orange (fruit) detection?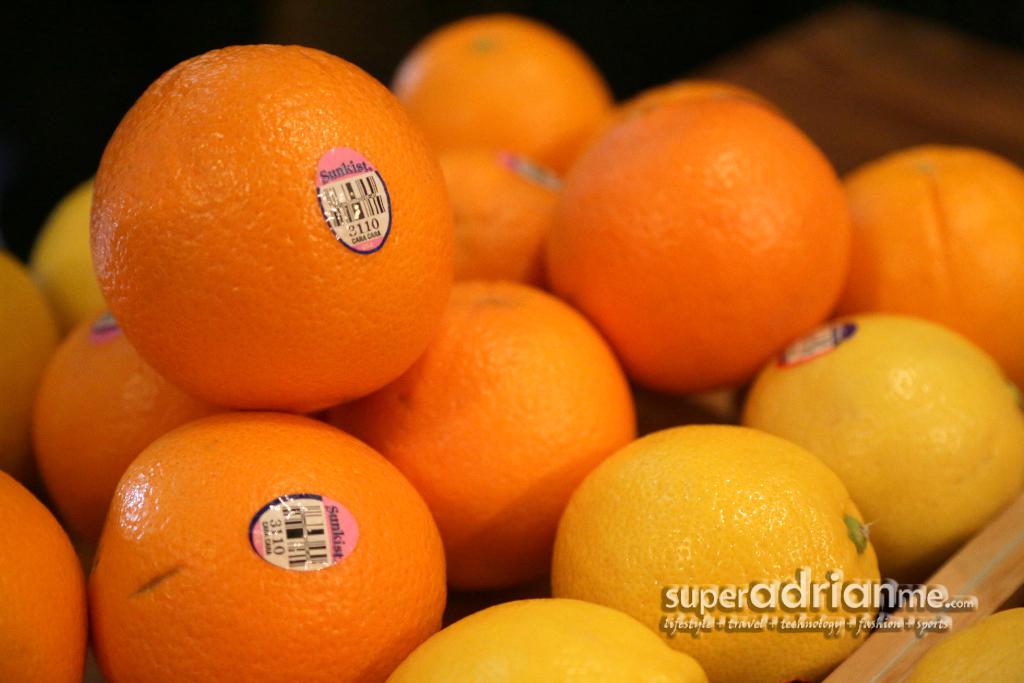
[45, 181, 113, 323]
